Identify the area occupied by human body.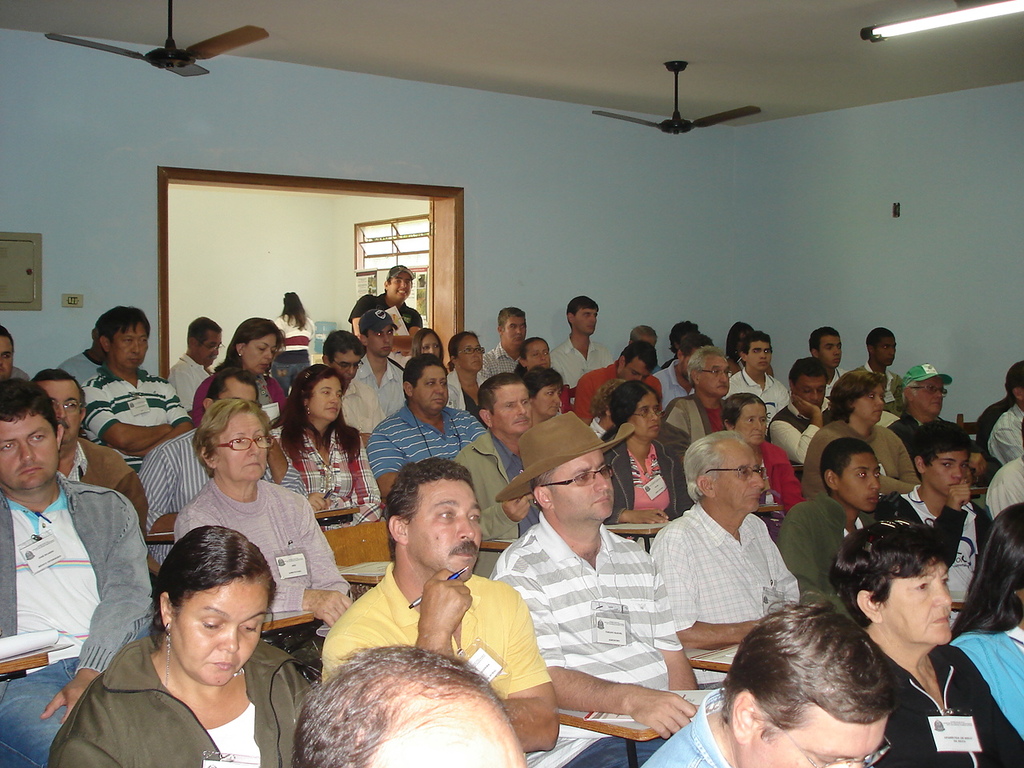
Area: BBox(775, 491, 882, 622).
